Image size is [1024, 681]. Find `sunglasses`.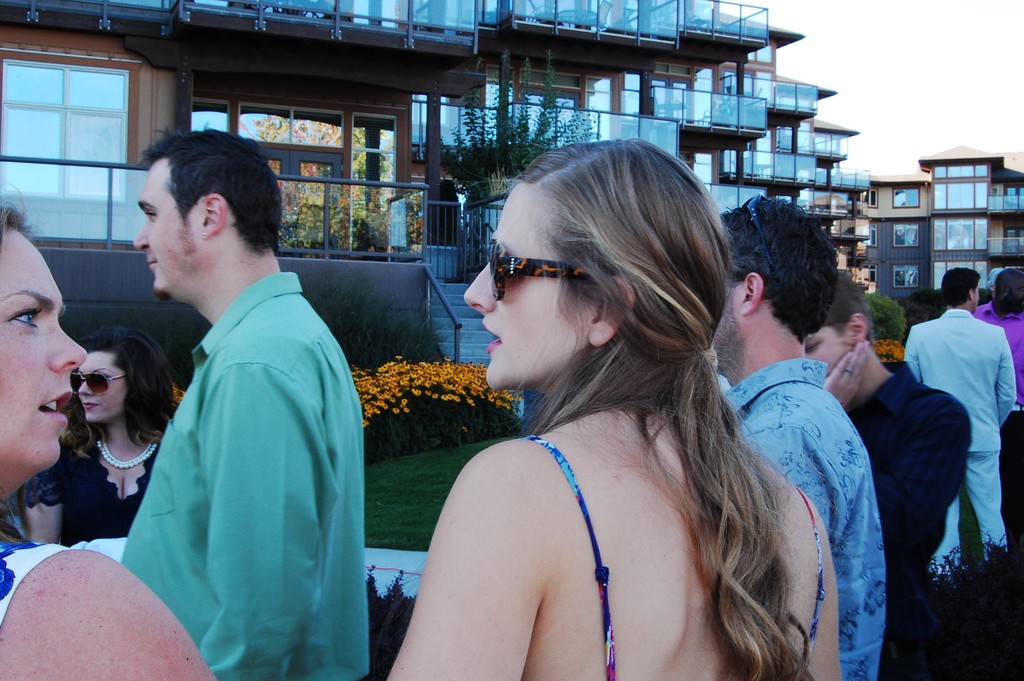
[72, 370, 130, 395].
